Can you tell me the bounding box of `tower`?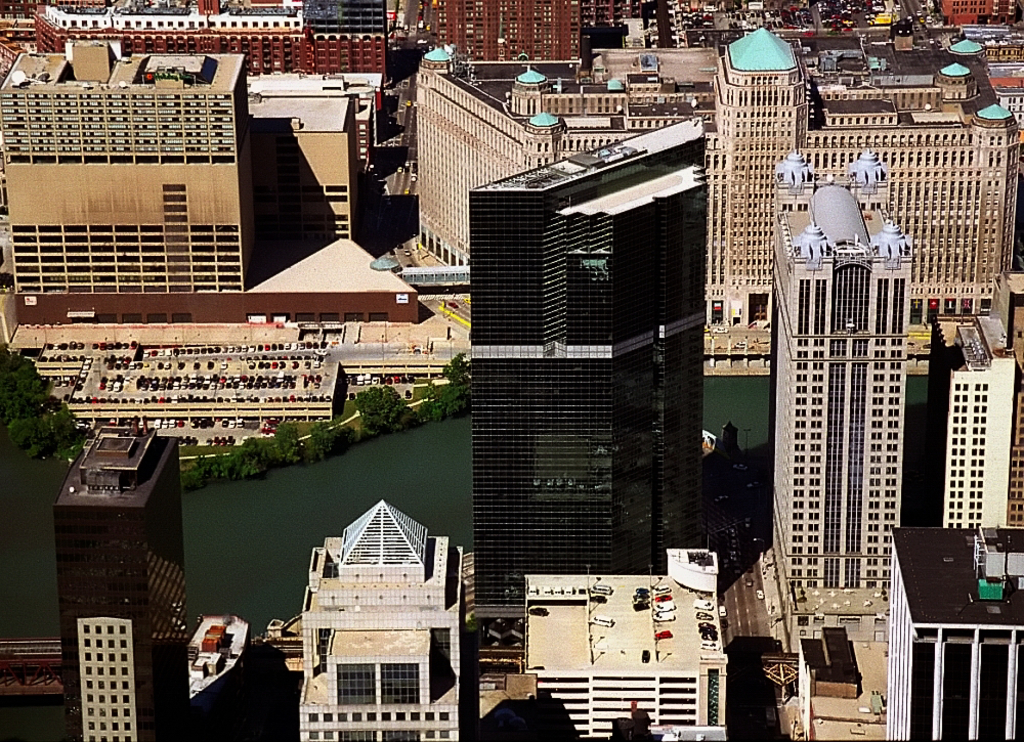
<box>444,67,727,635</box>.
